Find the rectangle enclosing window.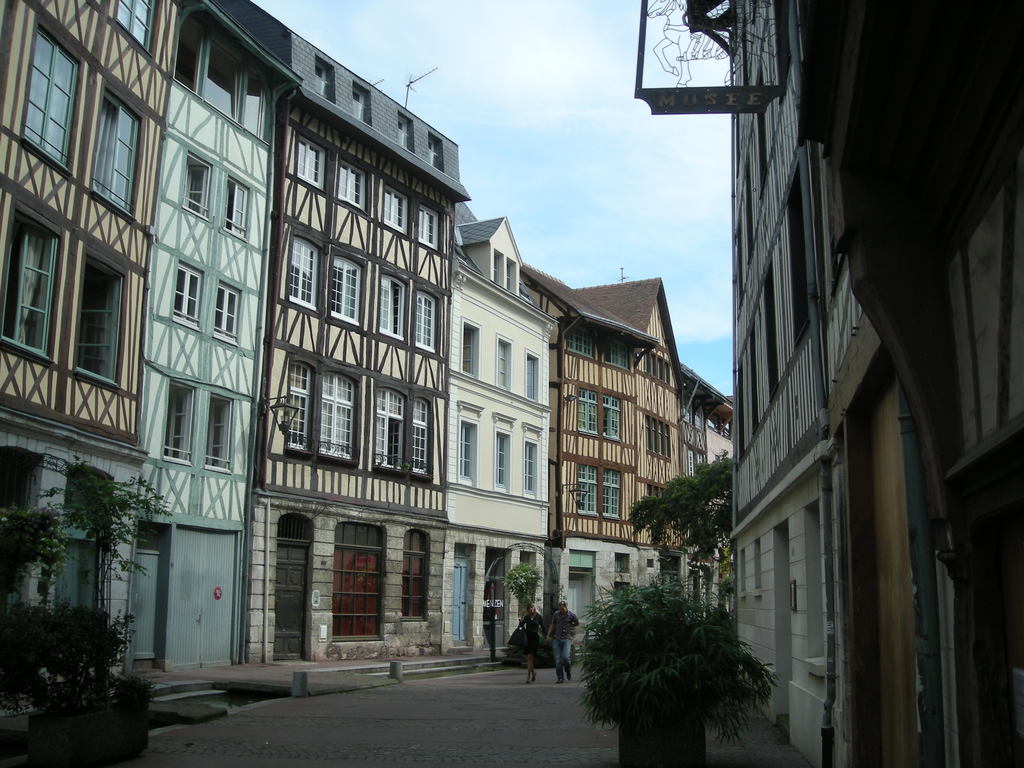
crop(603, 335, 632, 372).
